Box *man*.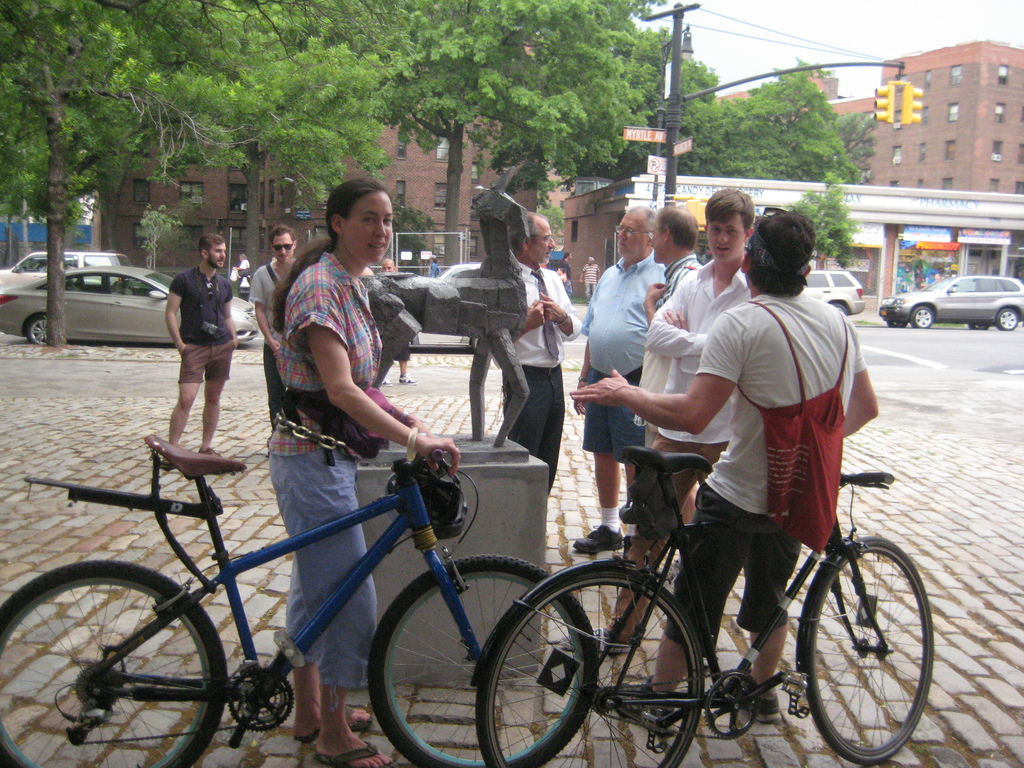
BBox(378, 257, 414, 387).
